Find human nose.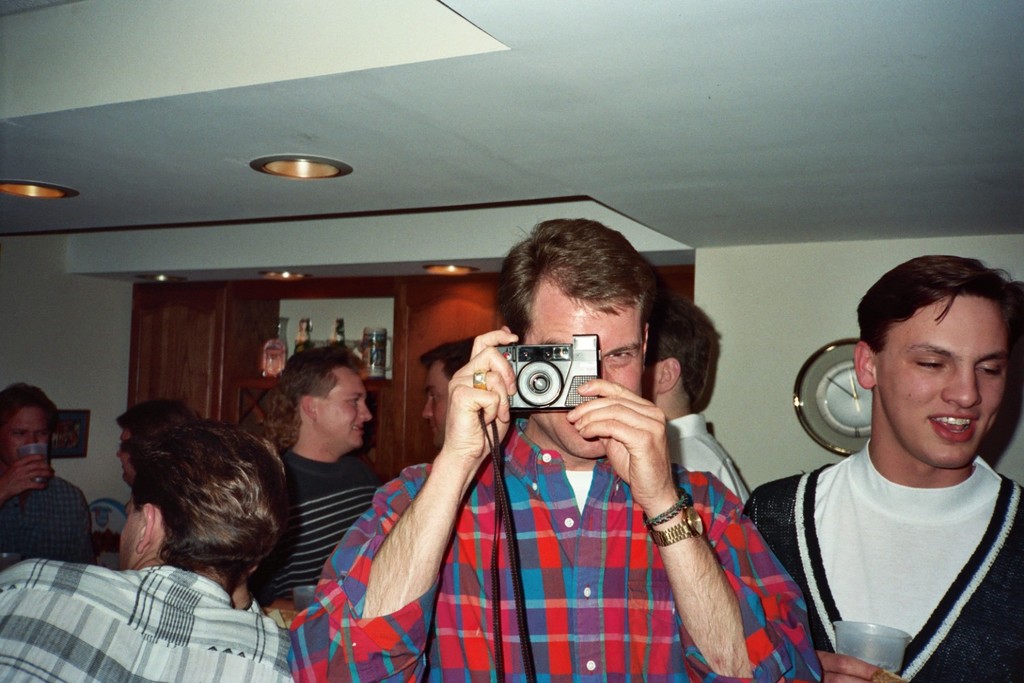
(941, 367, 980, 410).
